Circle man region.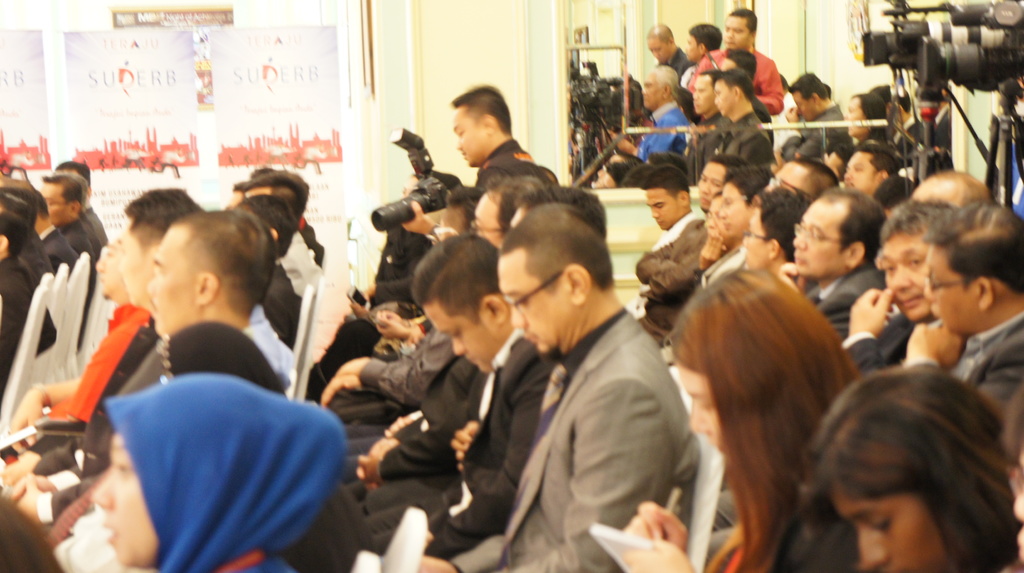
Region: 785/188/885/333.
